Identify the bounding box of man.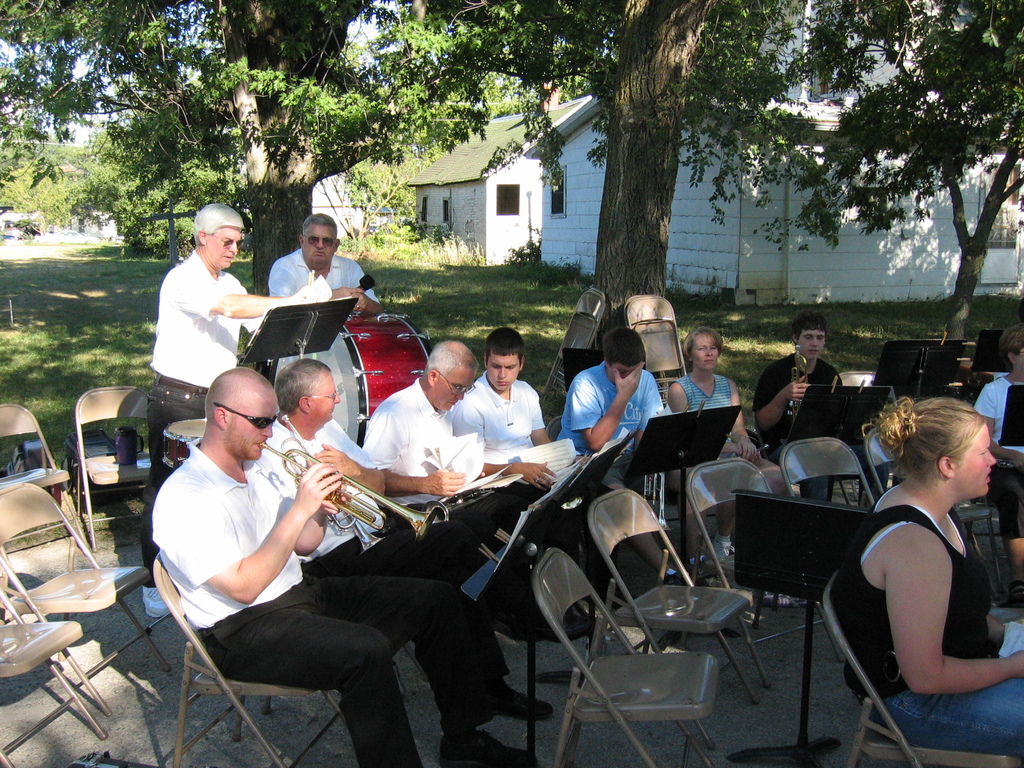
box=[143, 198, 335, 621].
